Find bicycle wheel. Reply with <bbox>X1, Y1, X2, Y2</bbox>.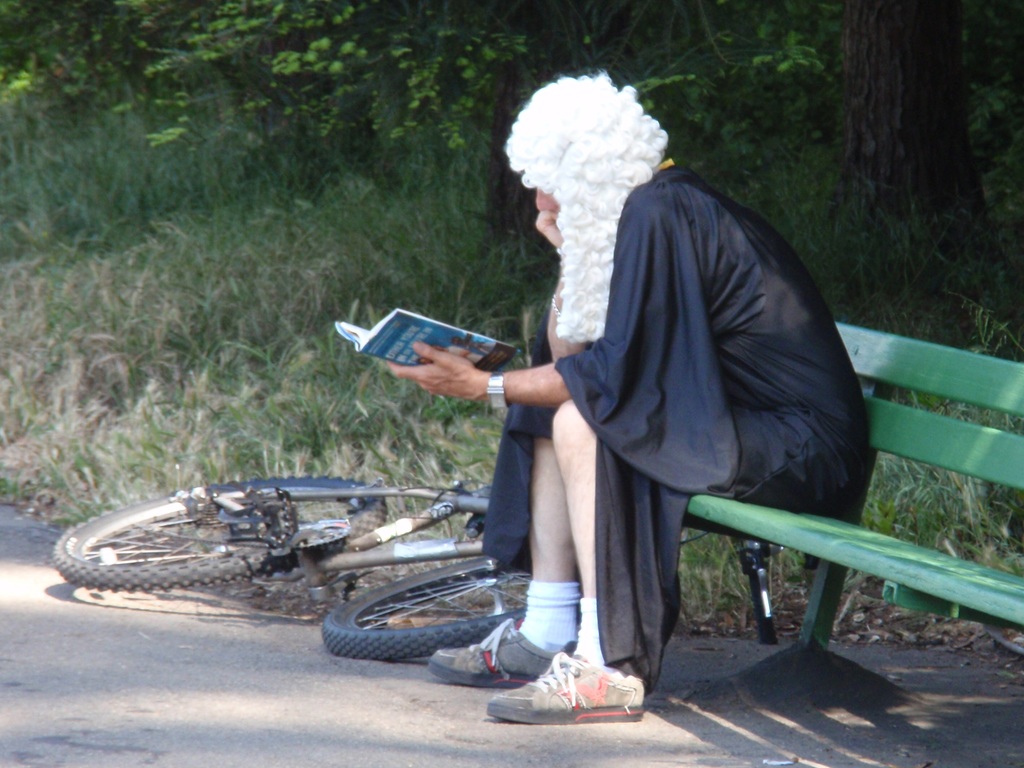
<bbox>84, 495, 408, 612</bbox>.
